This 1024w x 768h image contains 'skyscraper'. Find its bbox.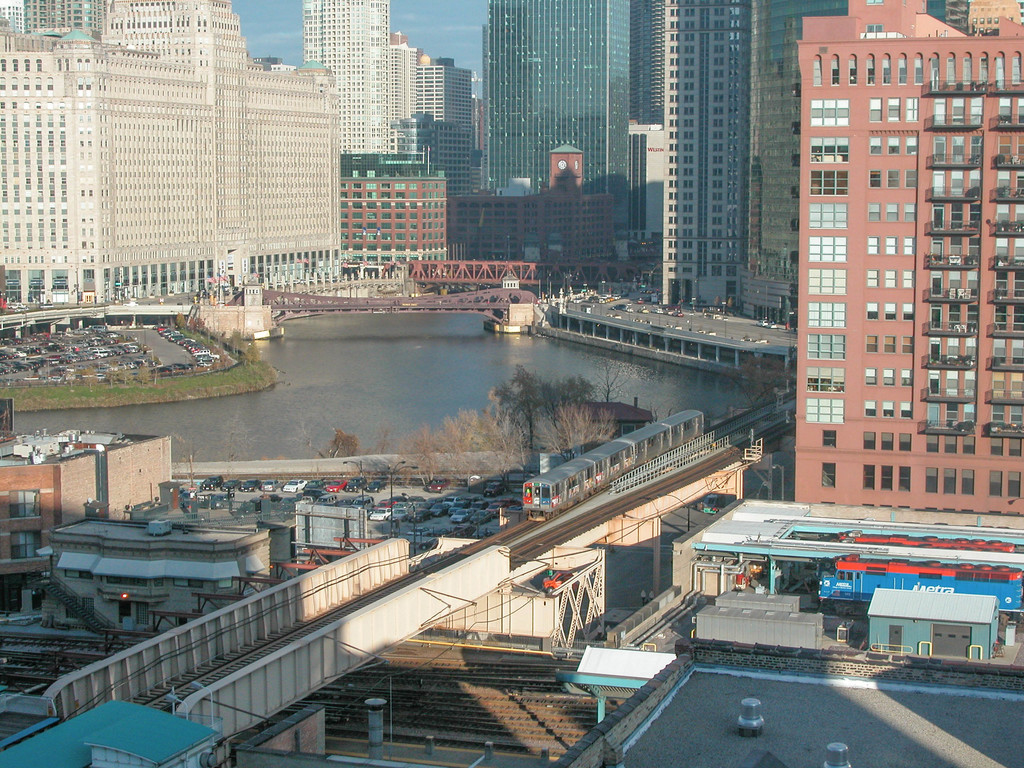
rect(13, 0, 111, 33).
